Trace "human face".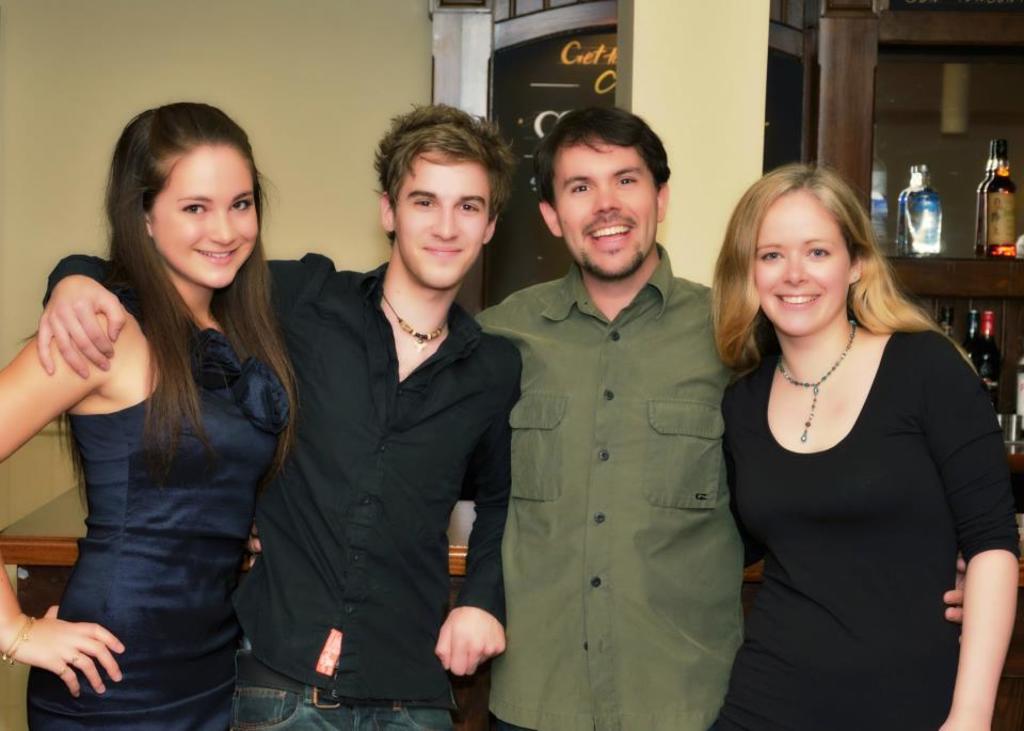
Traced to bbox=[142, 142, 256, 291].
